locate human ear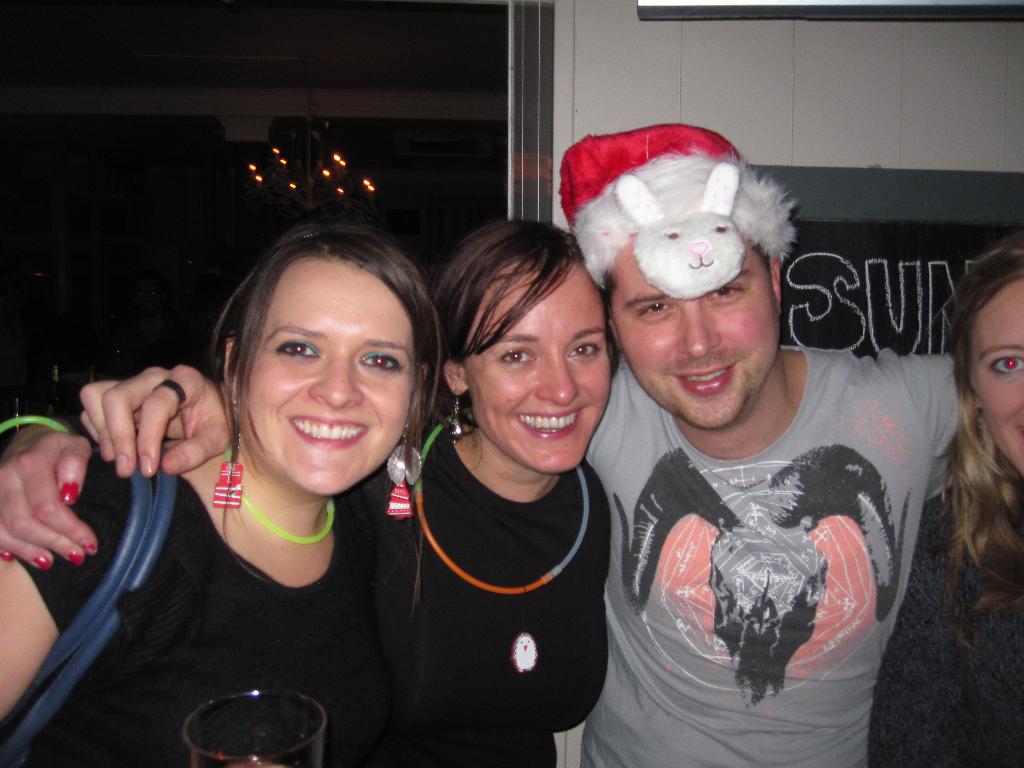
[225, 332, 242, 418]
